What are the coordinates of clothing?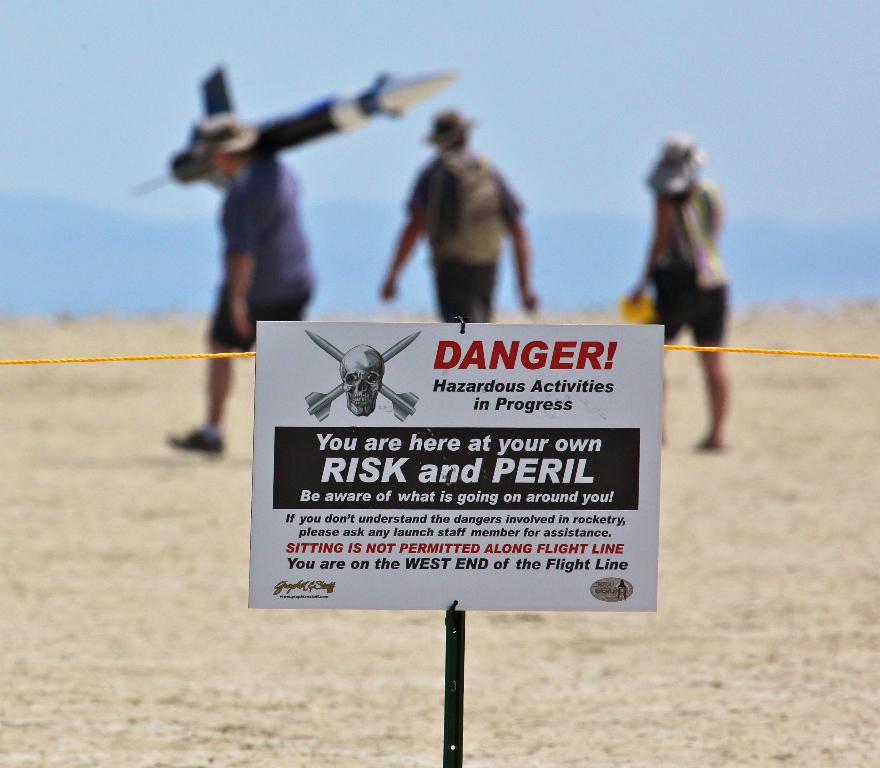
{"x1": 405, "y1": 144, "x2": 520, "y2": 325}.
